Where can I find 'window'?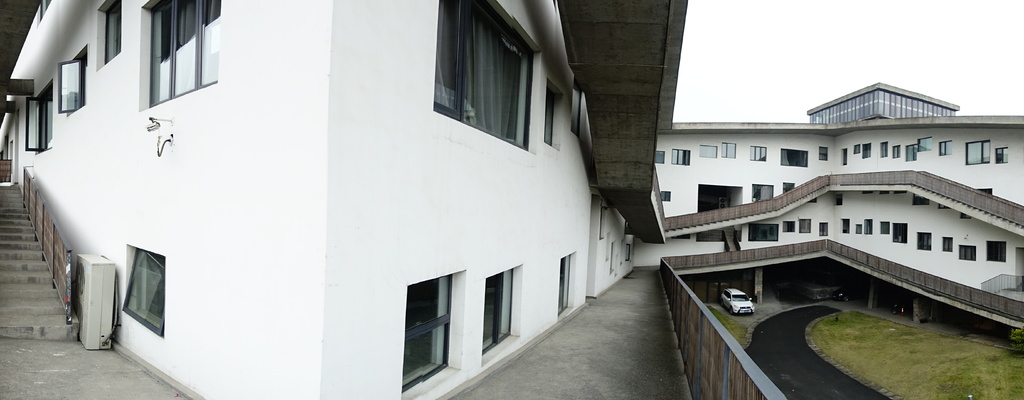
You can find it at [819,145,829,161].
